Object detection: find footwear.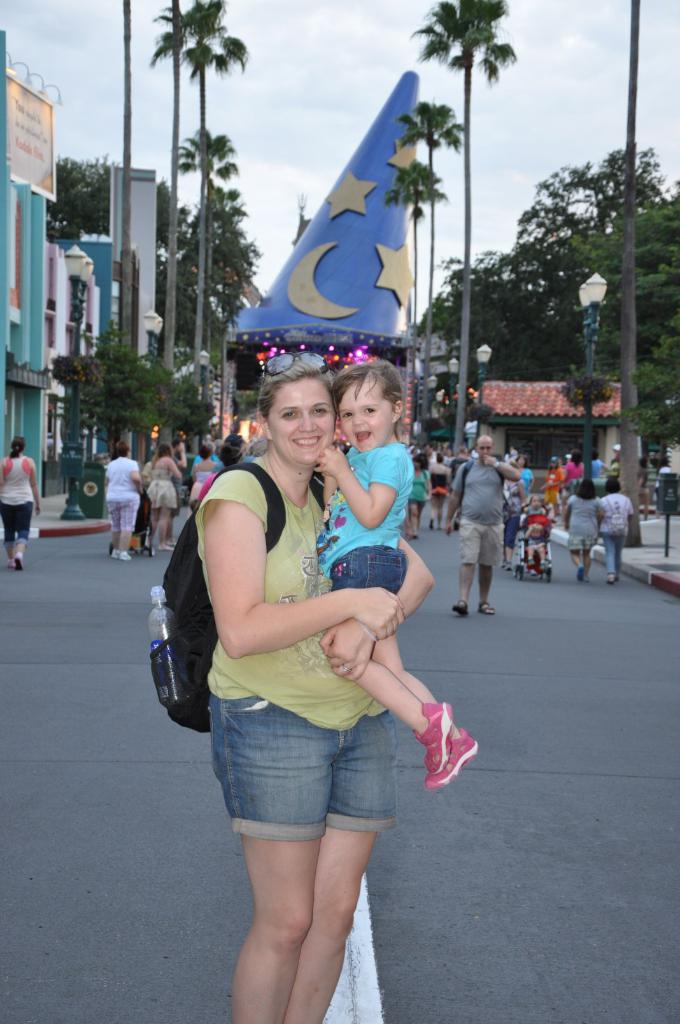
box=[424, 732, 478, 790].
